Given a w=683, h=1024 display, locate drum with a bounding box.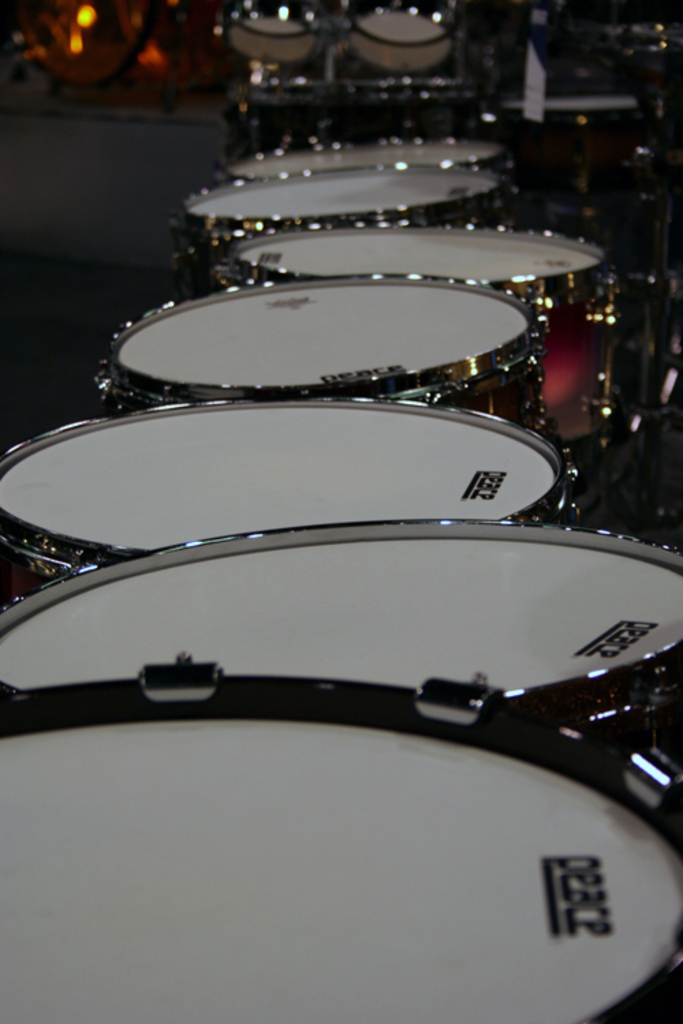
Located: bbox=[0, 389, 587, 621].
